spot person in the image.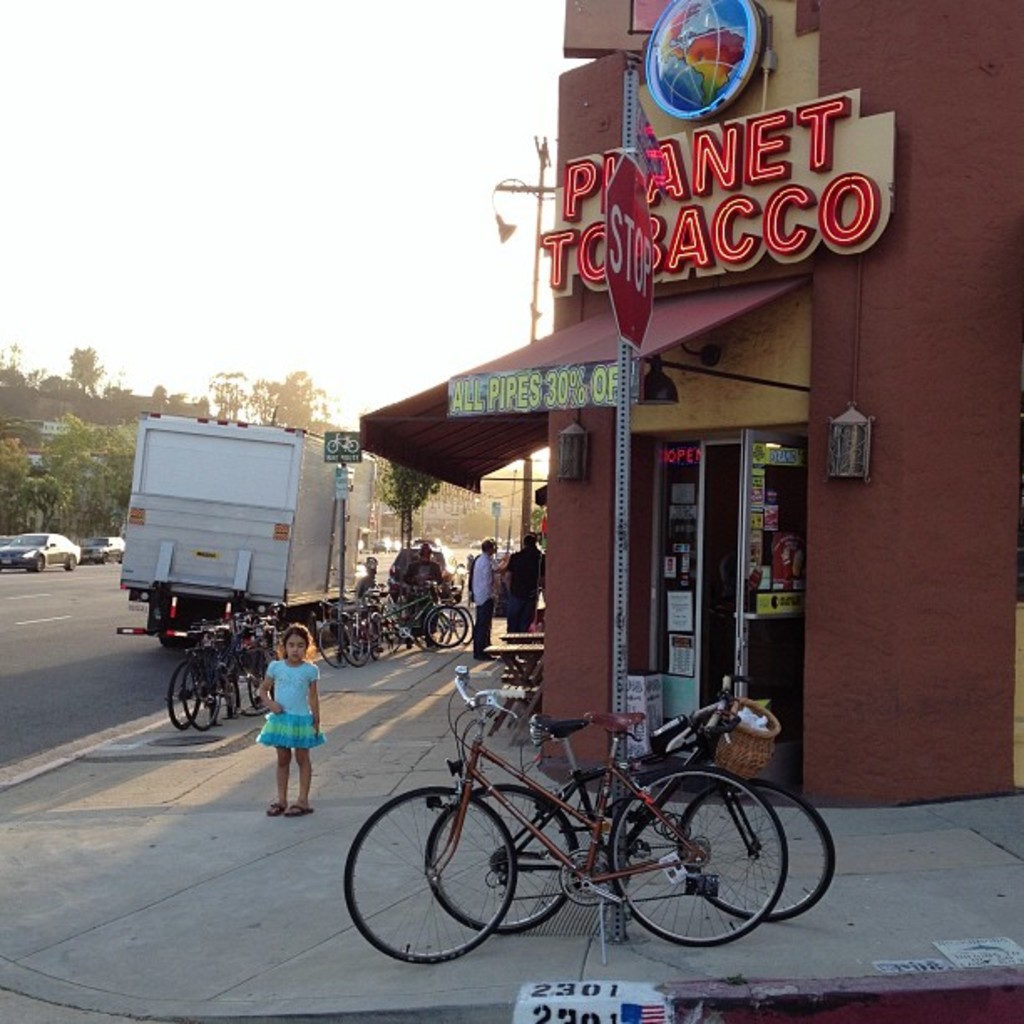
person found at bbox=[500, 534, 547, 646].
